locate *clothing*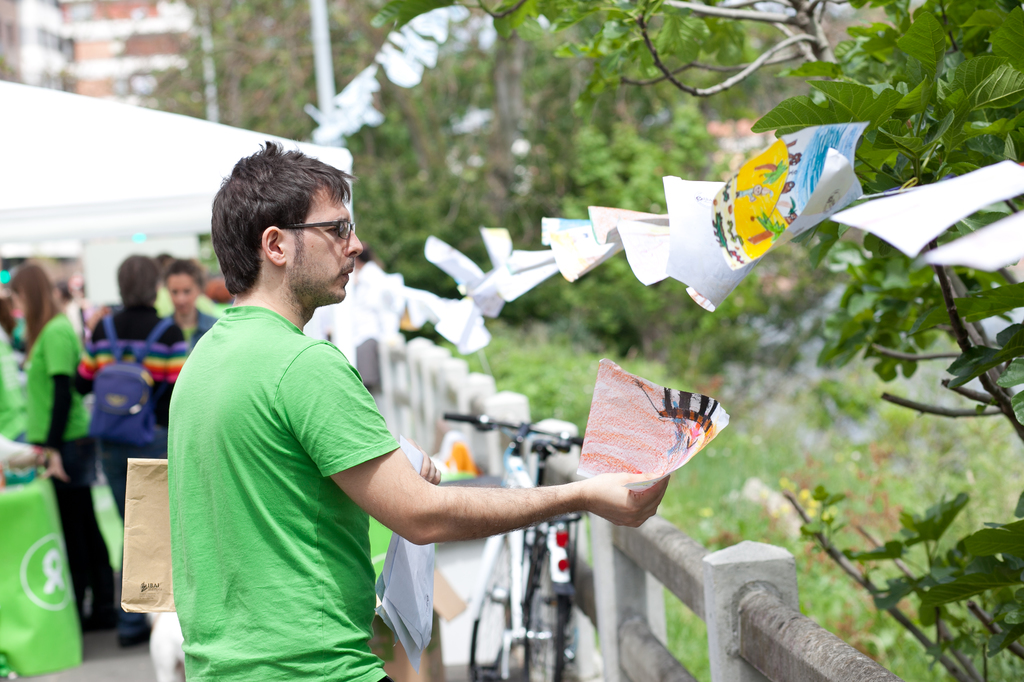
rect(157, 243, 452, 669)
